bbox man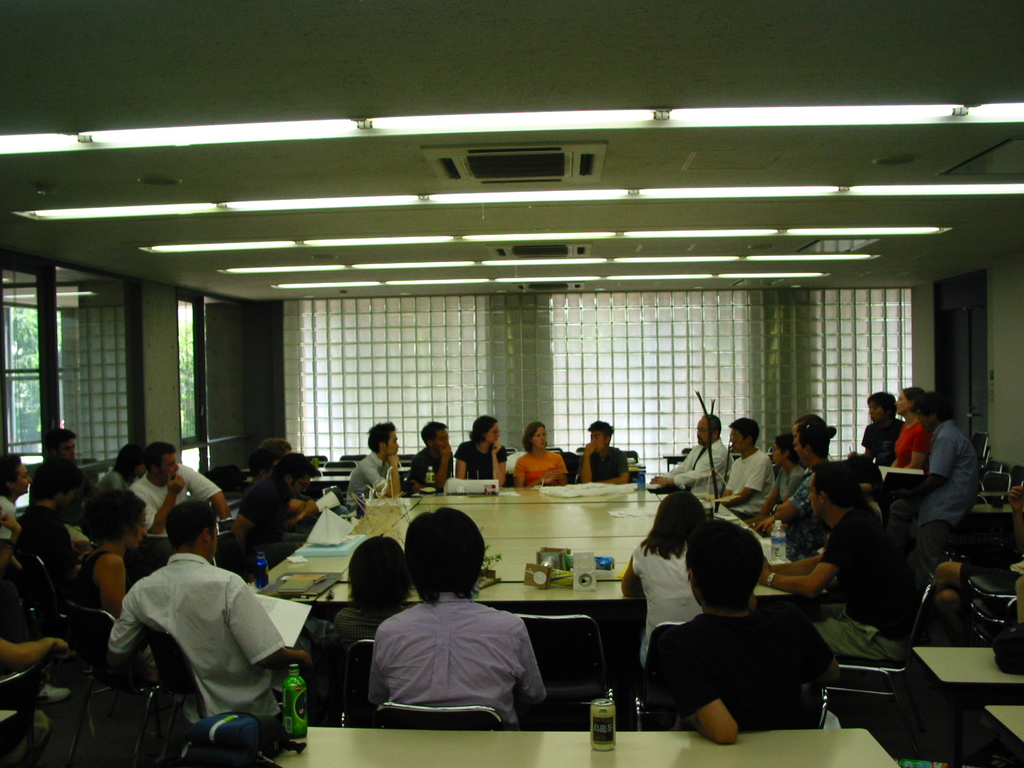
BBox(756, 465, 924, 680)
